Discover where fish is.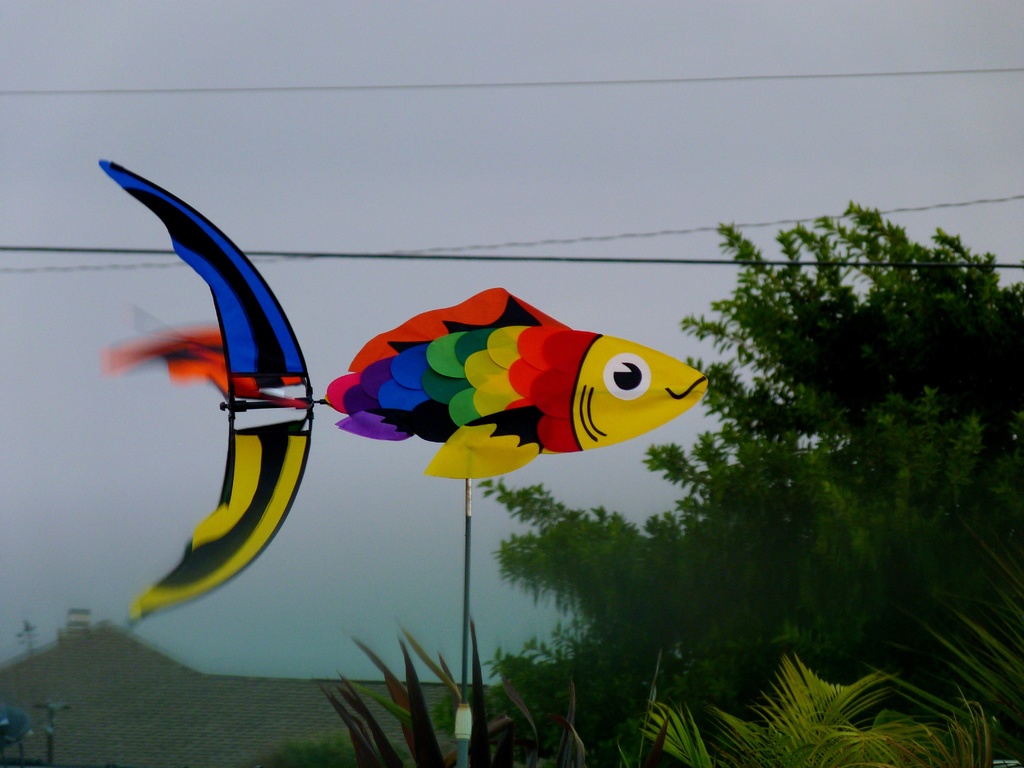
Discovered at <region>340, 289, 668, 489</region>.
